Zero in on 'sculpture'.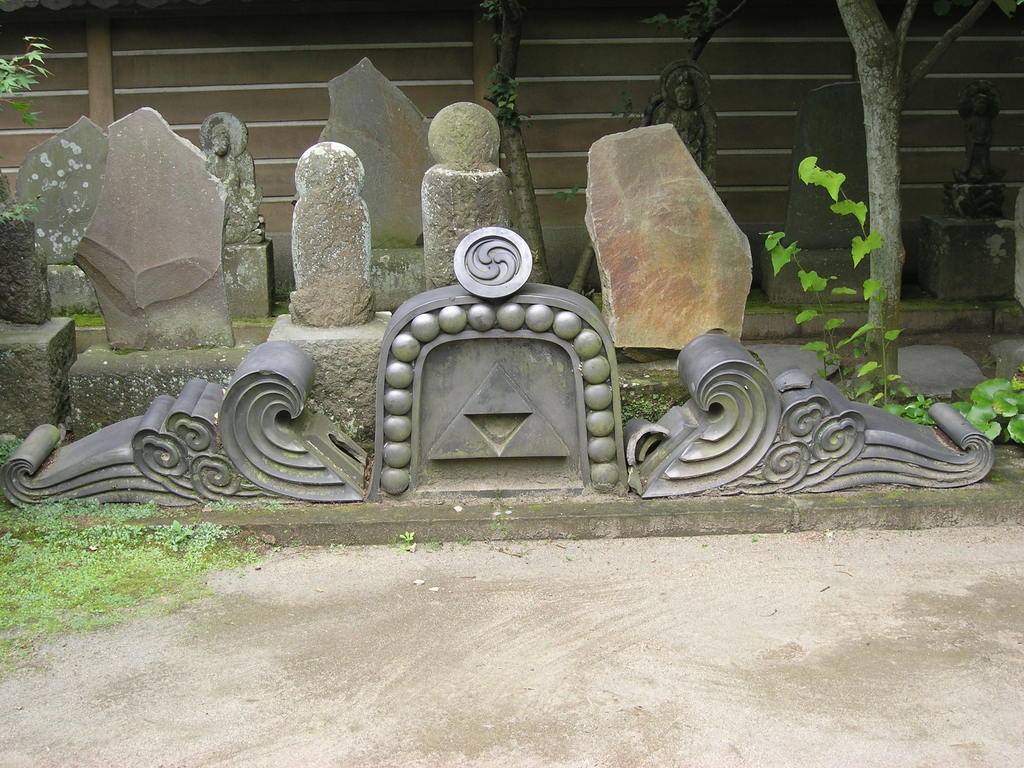
Zeroed in: (0,212,1023,520).
